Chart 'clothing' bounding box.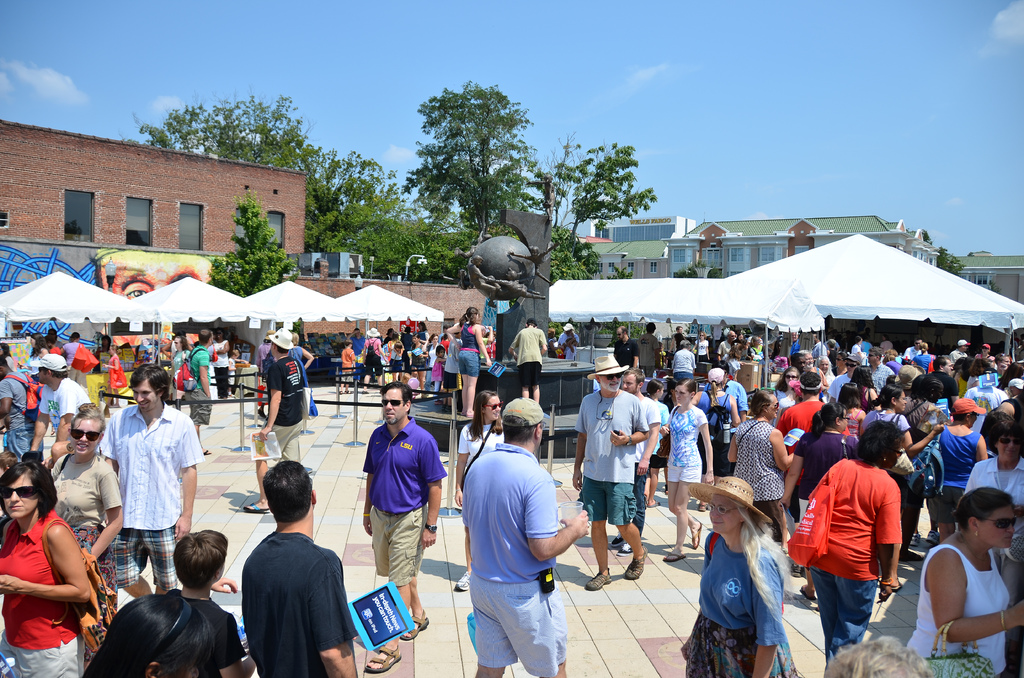
Charted: <region>954, 348, 964, 369</region>.
